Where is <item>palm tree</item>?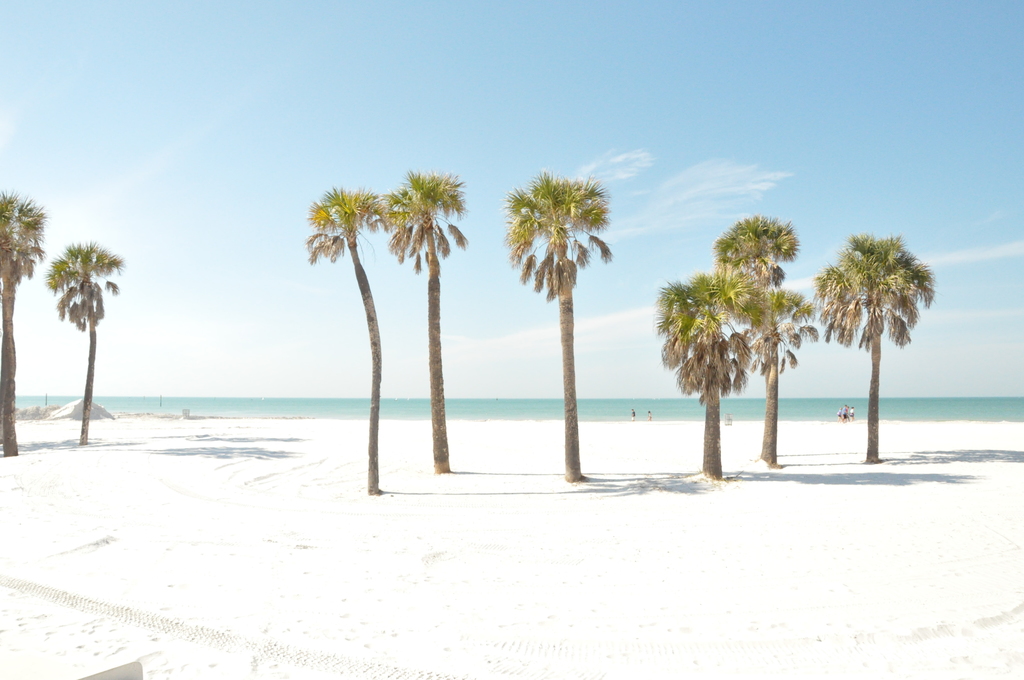
{"left": 716, "top": 207, "right": 806, "bottom": 457}.
